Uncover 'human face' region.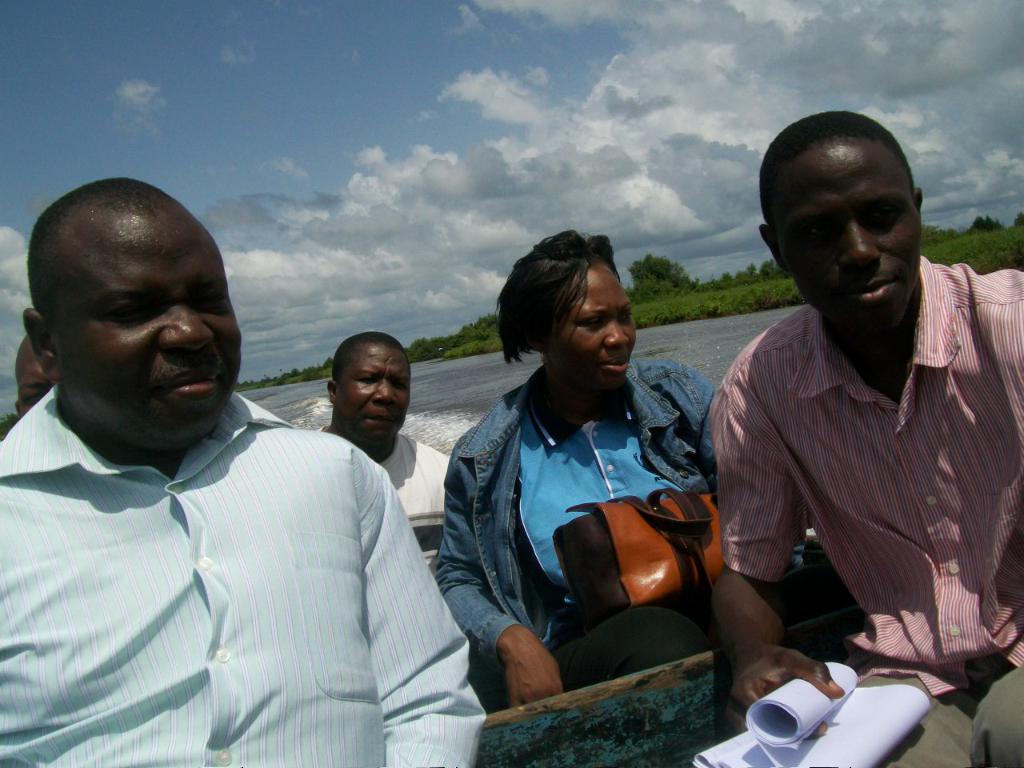
Uncovered: (left=541, top=260, right=638, bottom=392).
